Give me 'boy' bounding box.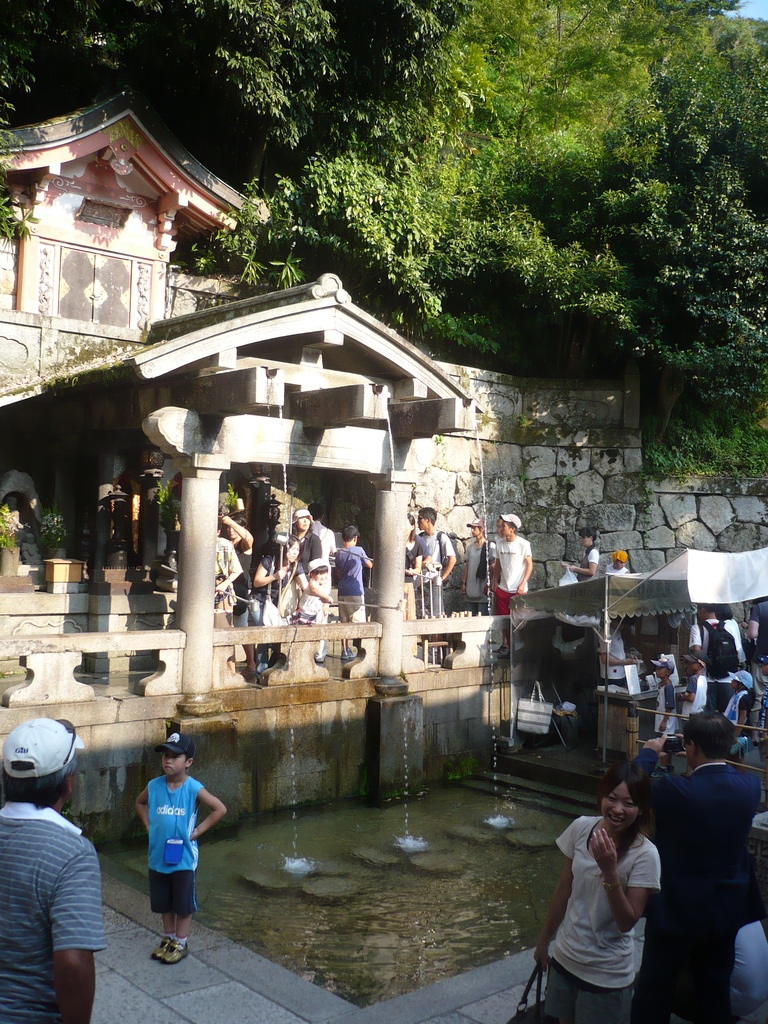
127 722 229 961.
